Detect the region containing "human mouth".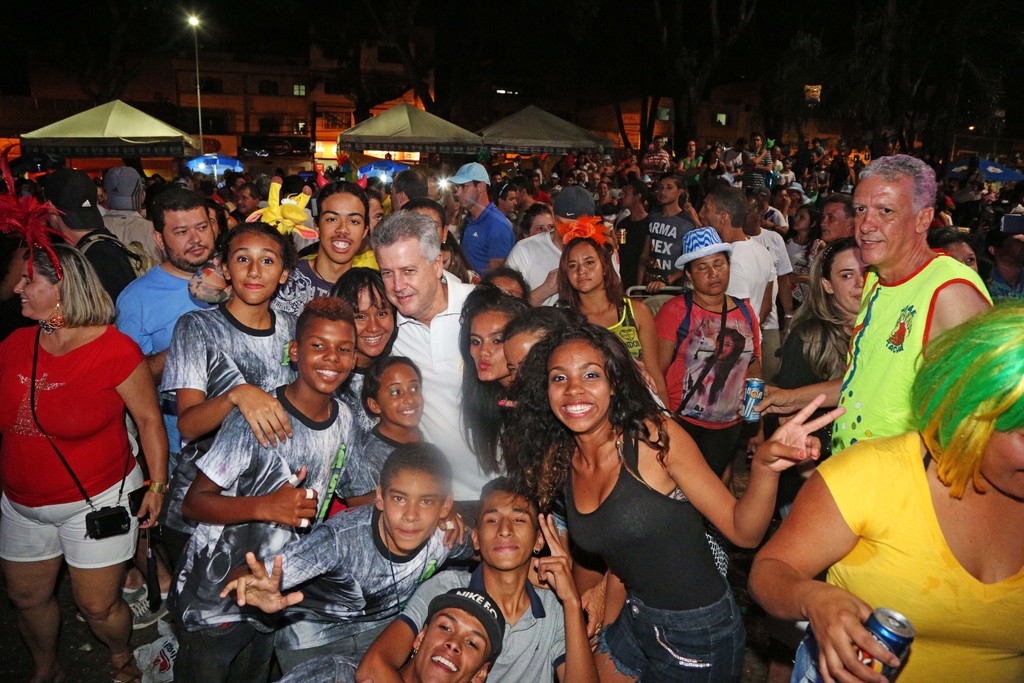
(x1=660, y1=192, x2=667, y2=197).
